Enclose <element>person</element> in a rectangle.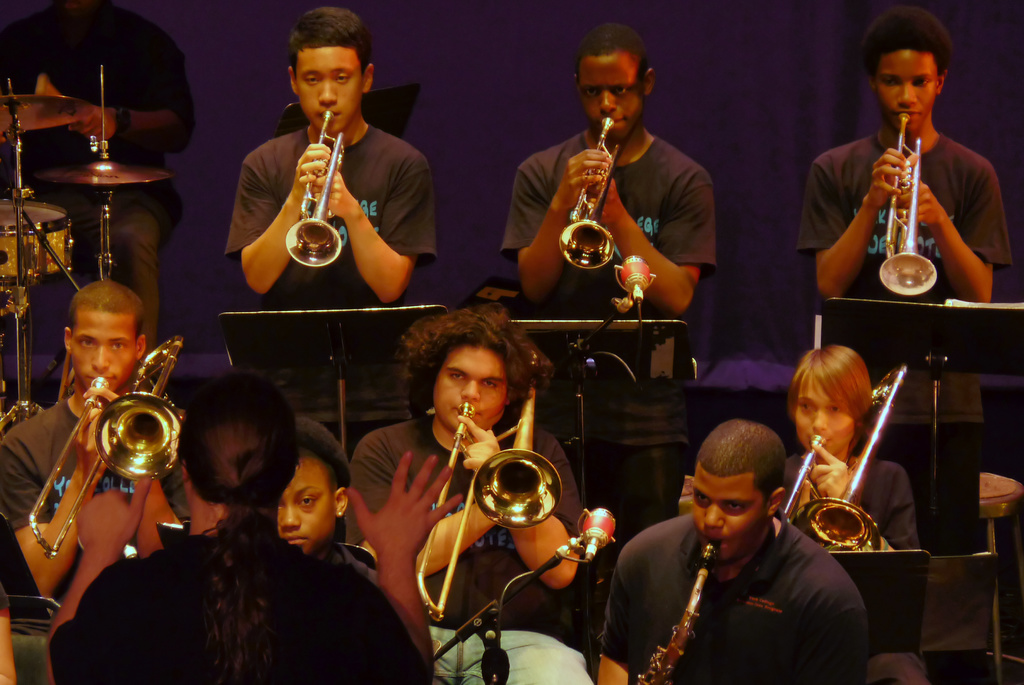
[497, 22, 714, 414].
